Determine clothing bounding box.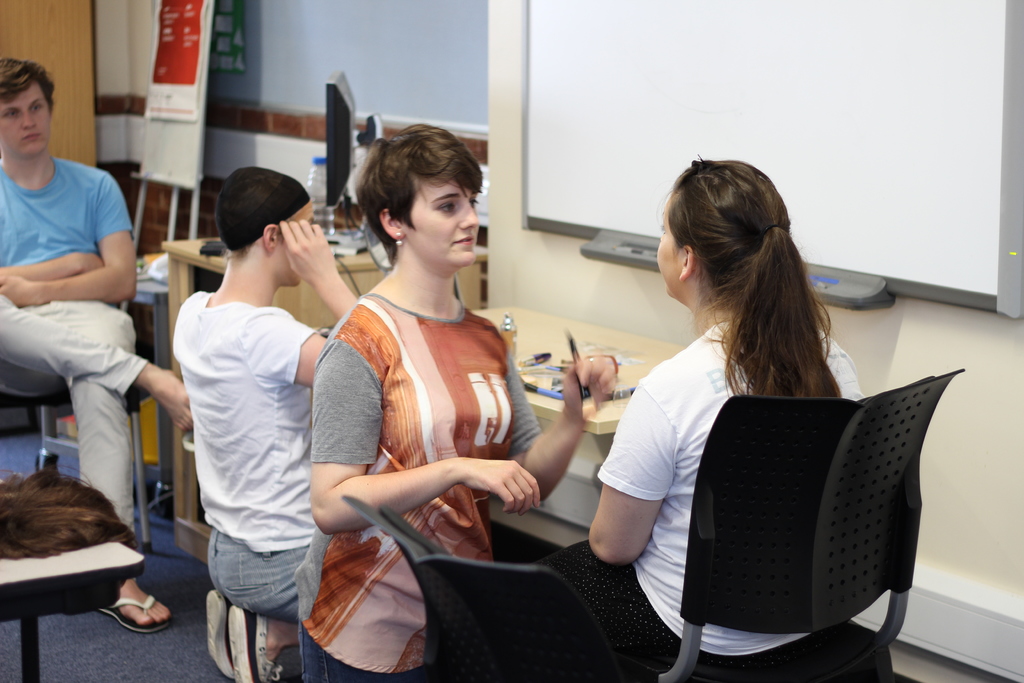
Determined: (0, 162, 138, 546).
